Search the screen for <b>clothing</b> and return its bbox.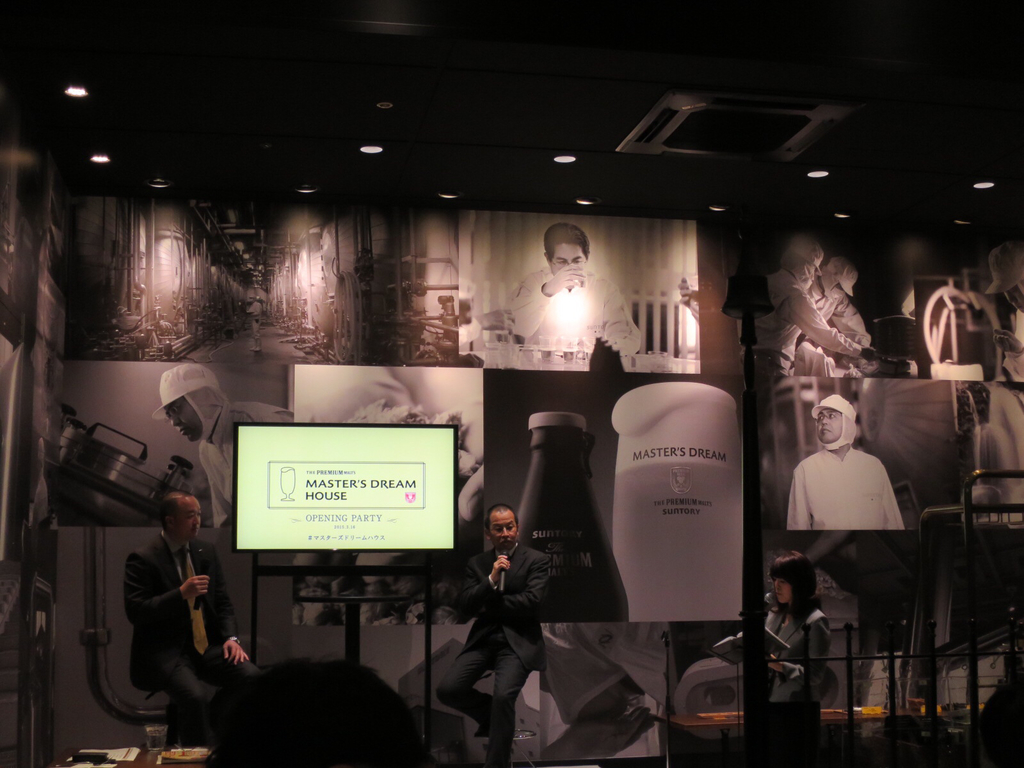
Found: Rect(191, 401, 290, 525).
